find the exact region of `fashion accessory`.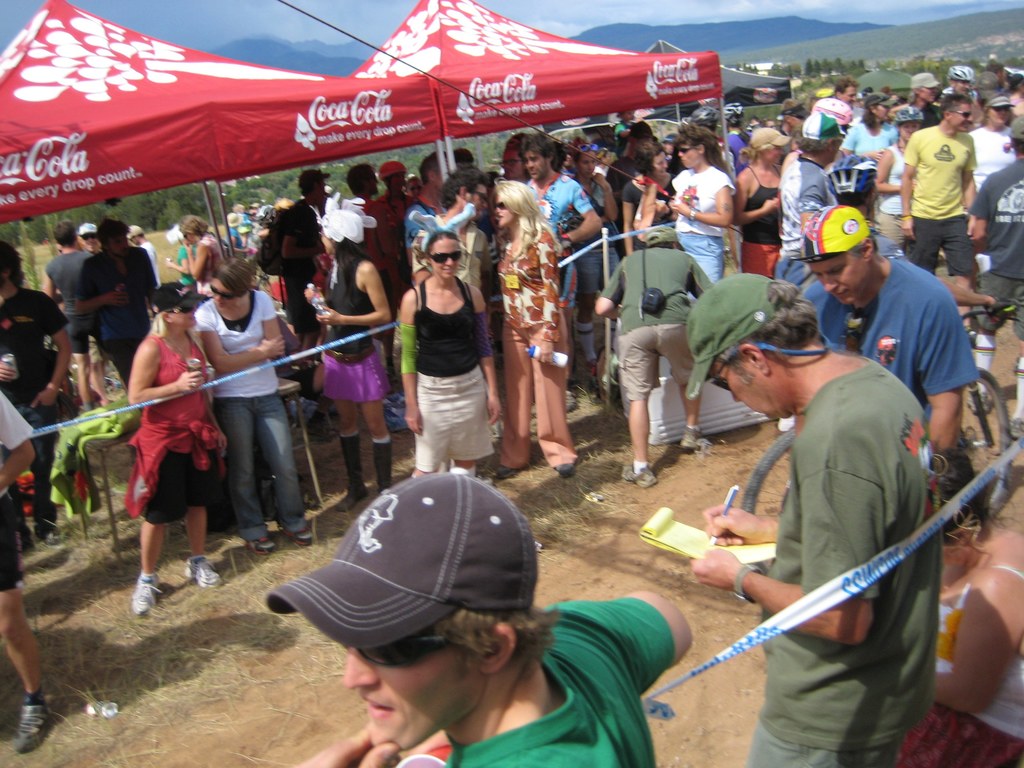
Exact region: left=1009, top=117, right=1023, bottom=138.
